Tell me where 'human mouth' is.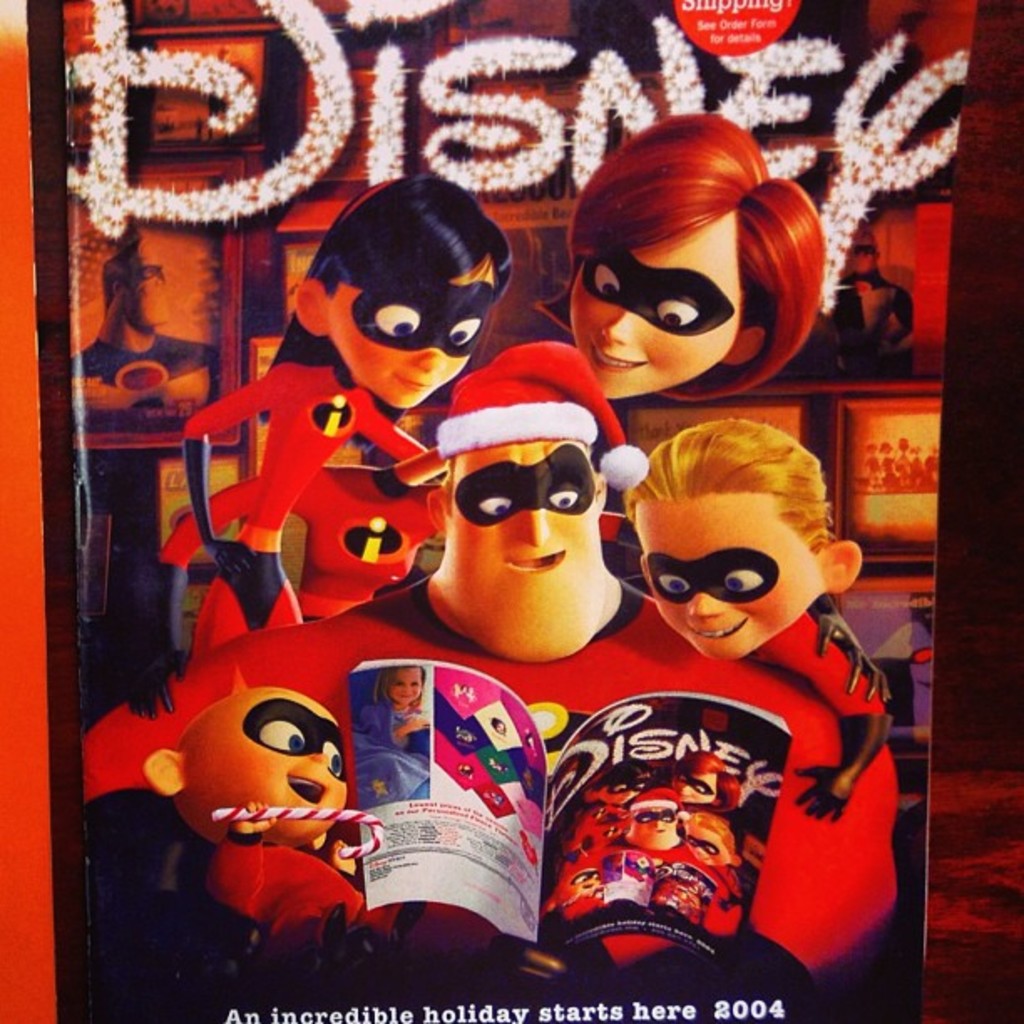
'human mouth' is at region(397, 375, 433, 392).
